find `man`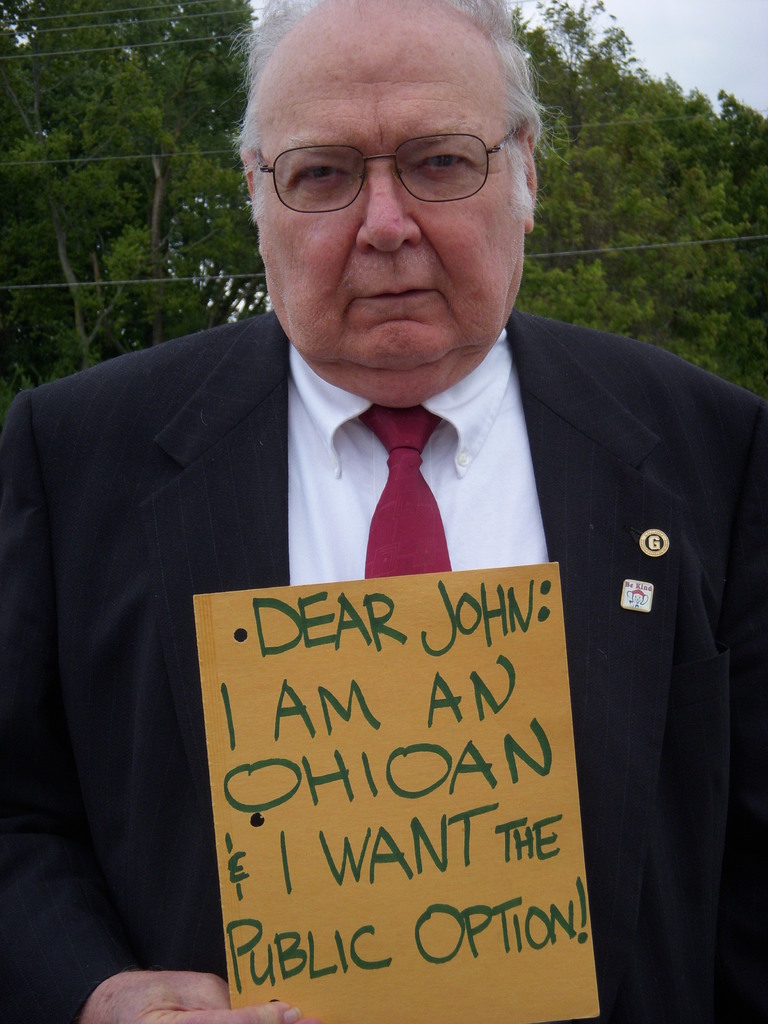
region(0, 0, 765, 1023)
